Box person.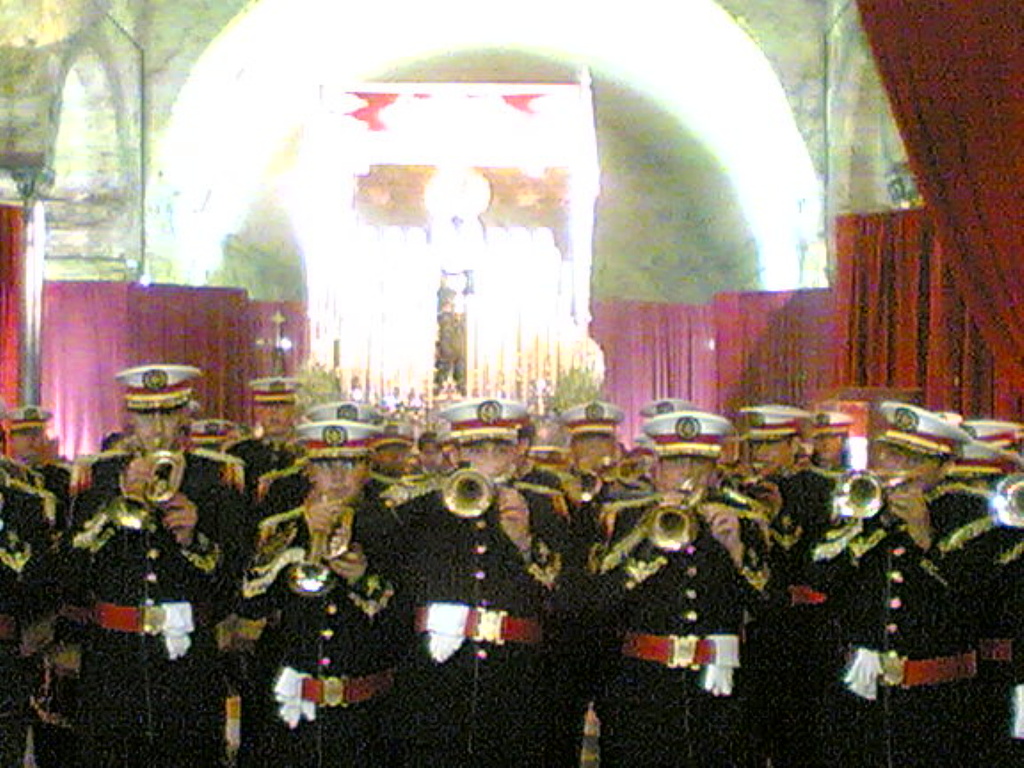
detection(284, 471, 376, 711).
